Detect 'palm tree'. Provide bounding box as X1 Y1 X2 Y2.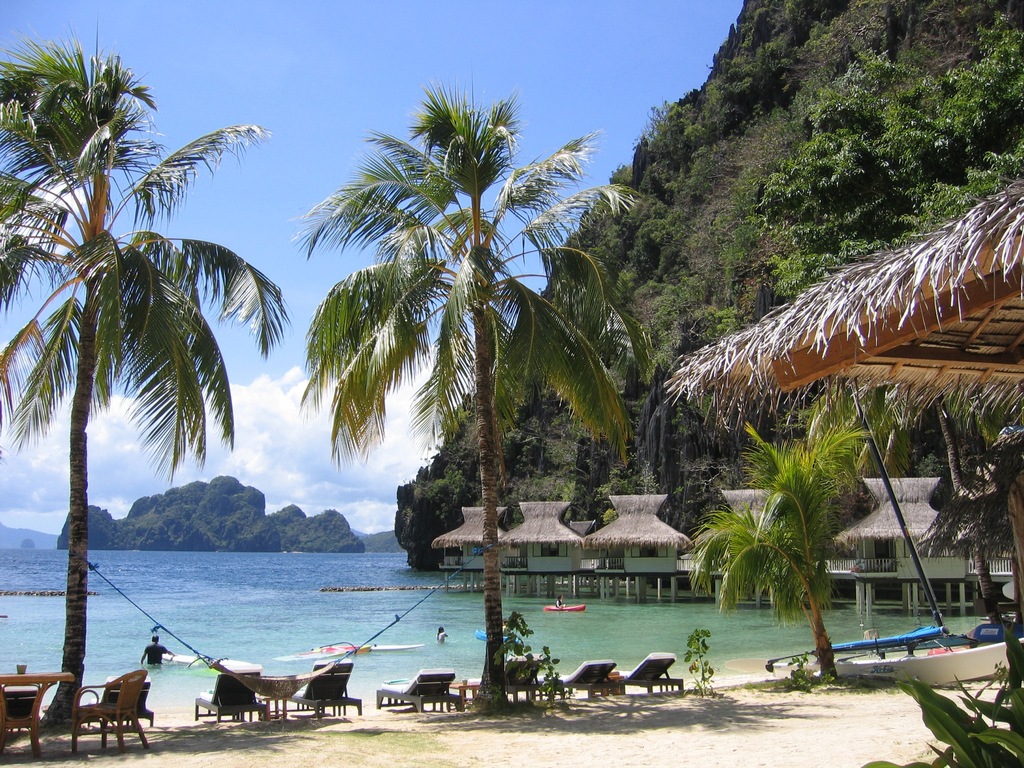
294 93 642 710.
